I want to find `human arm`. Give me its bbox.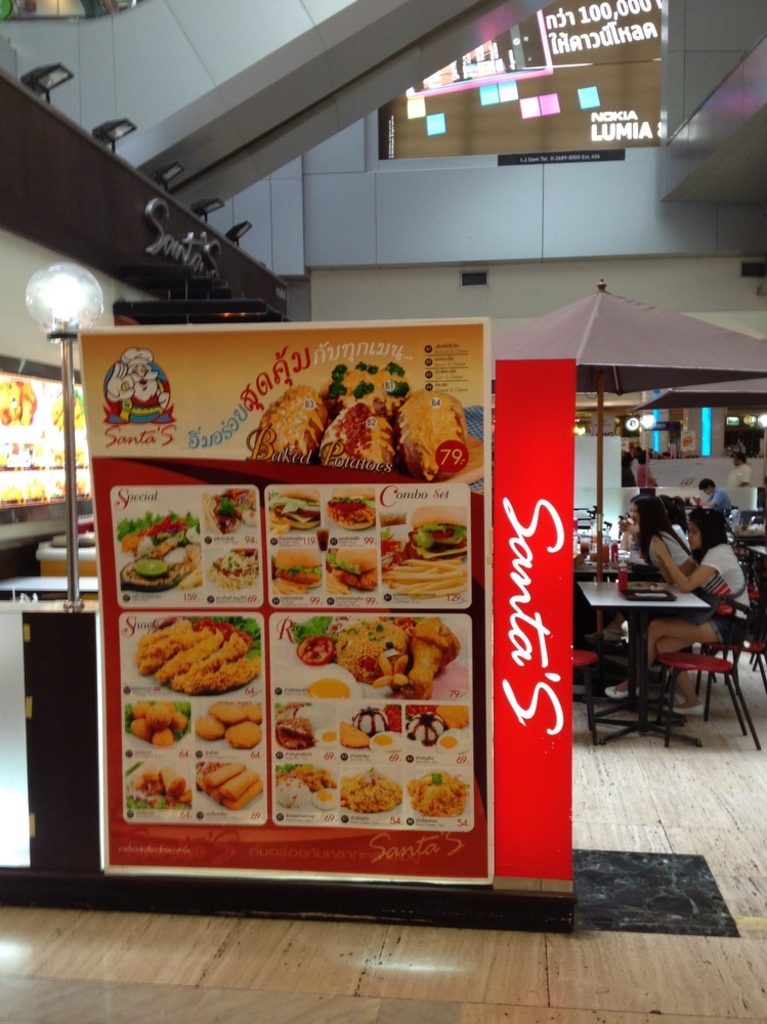
[left=656, top=549, right=700, bottom=582].
